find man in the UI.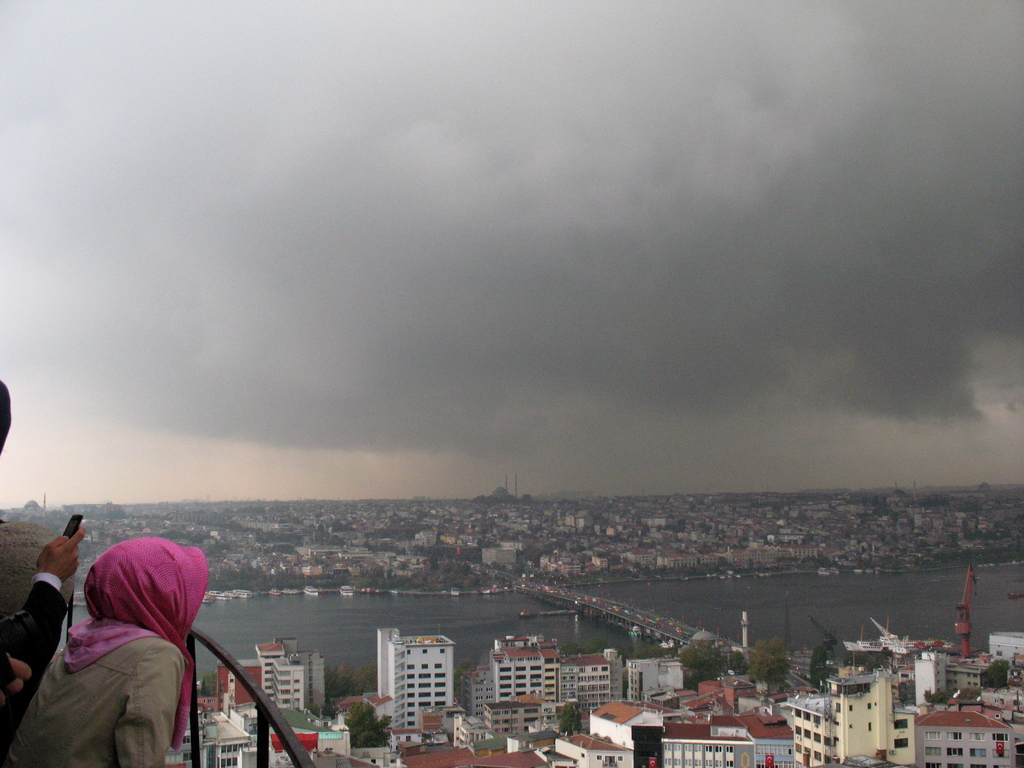
UI element at left=0, top=379, right=90, bottom=767.
